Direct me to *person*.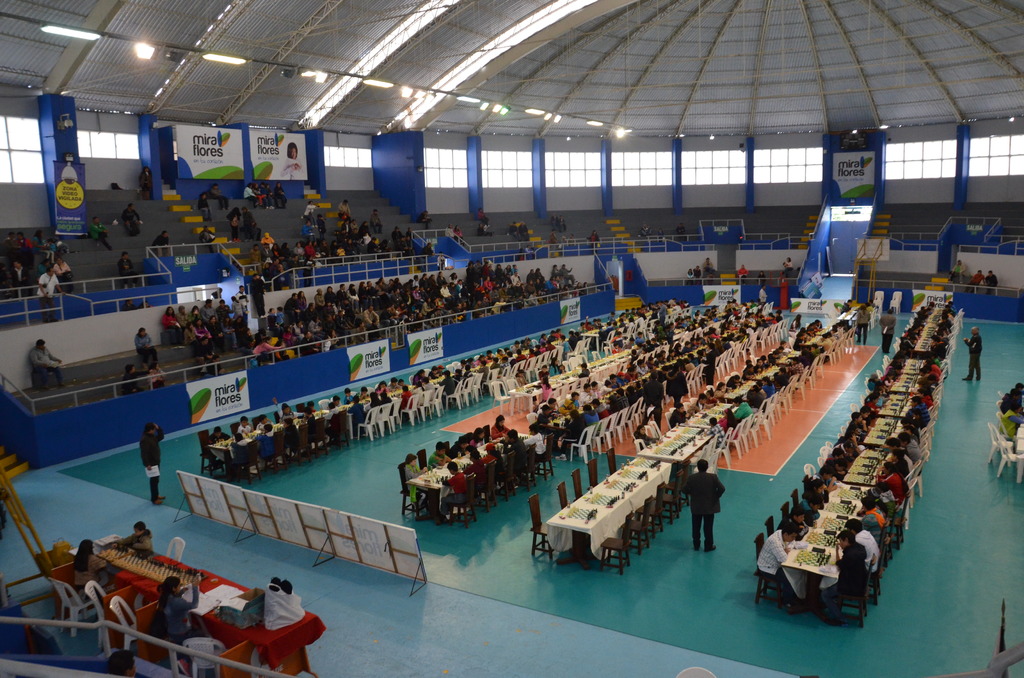
Direction: [x1=121, y1=202, x2=140, y2=238].
